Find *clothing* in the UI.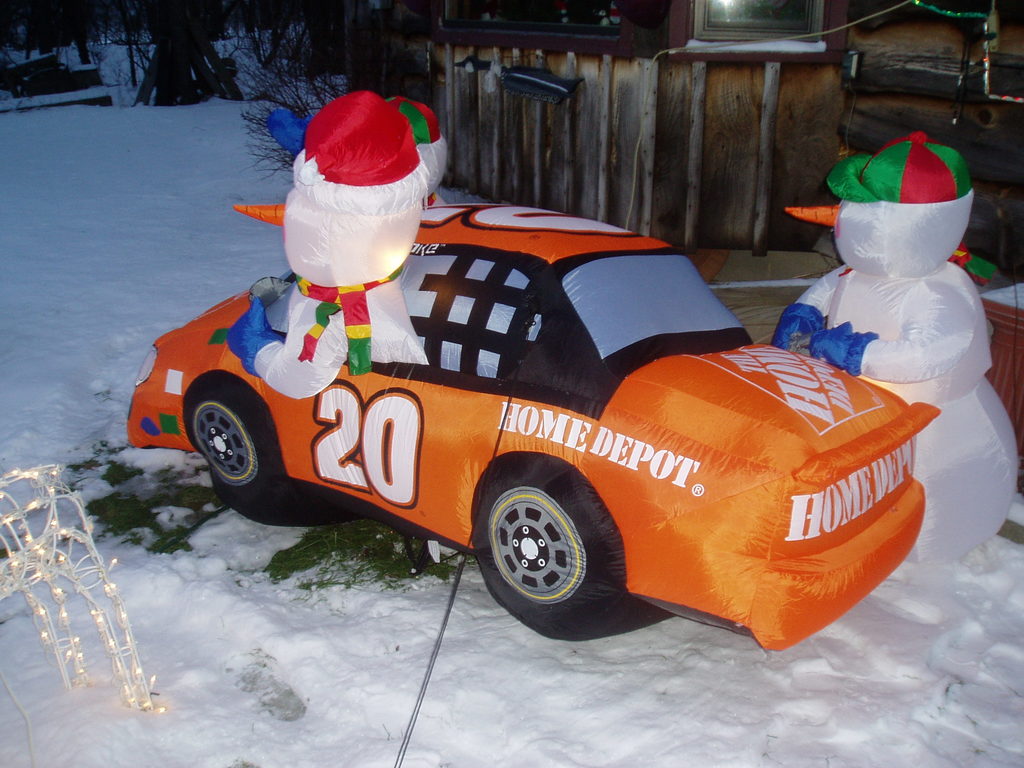
UI element at bbox=(221, 90, 433, 403).
